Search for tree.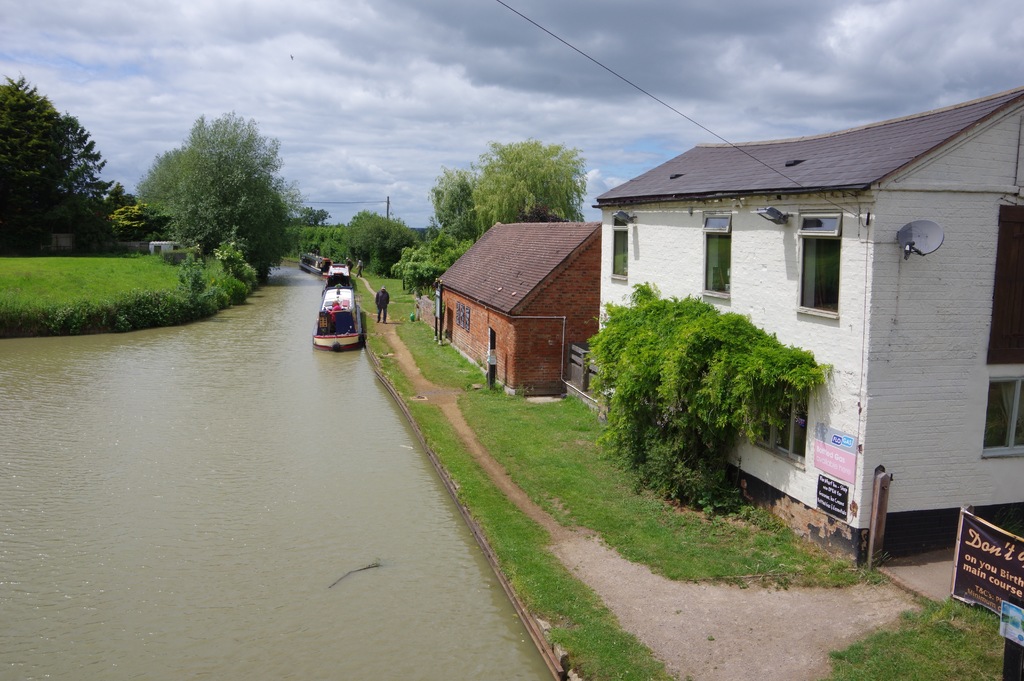
Found at Rect(6, 75, 109, 243).
